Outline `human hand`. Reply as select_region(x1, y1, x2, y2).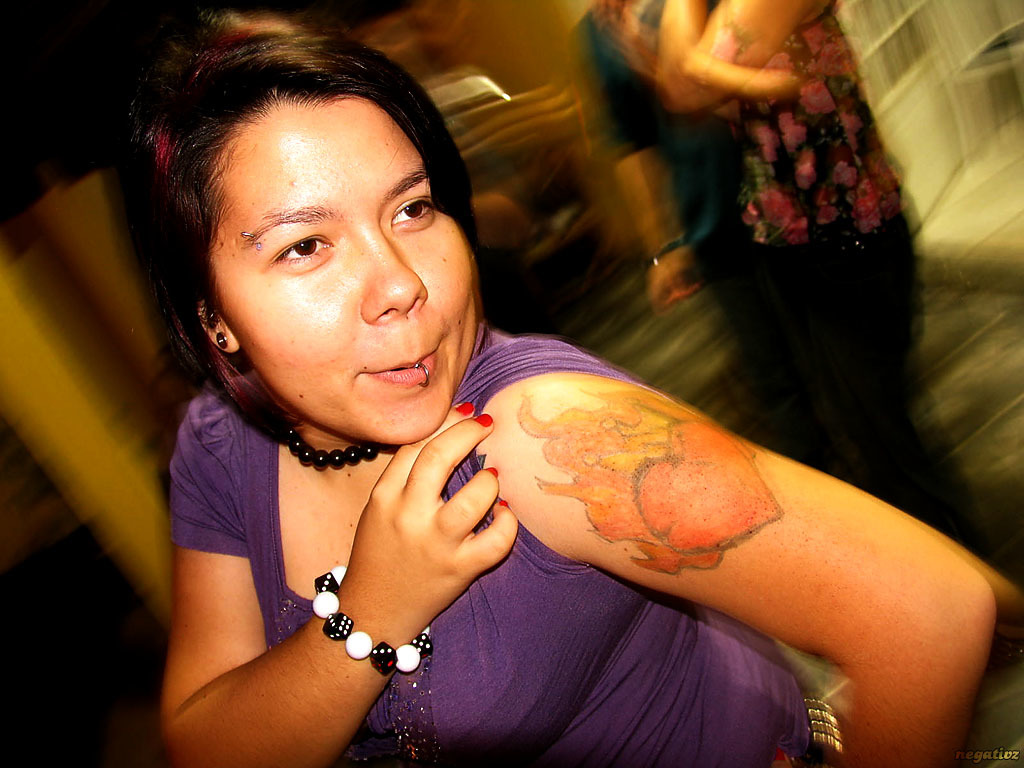
select_region(297, 413, 517, 665).
